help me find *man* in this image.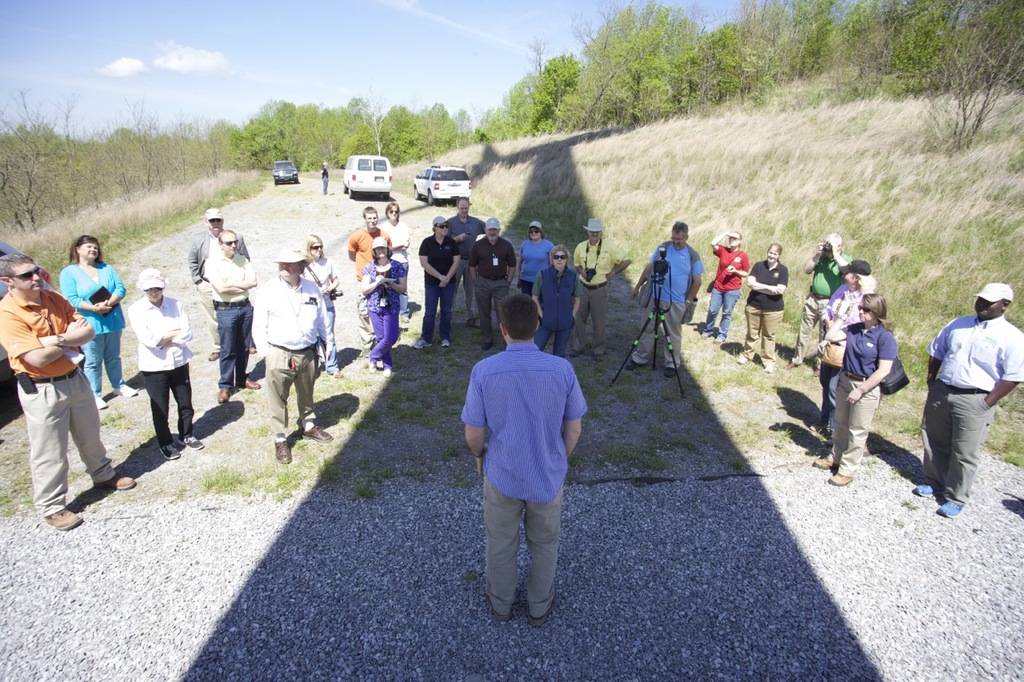
Found it: l=628, t=219, r=704, b=376.
